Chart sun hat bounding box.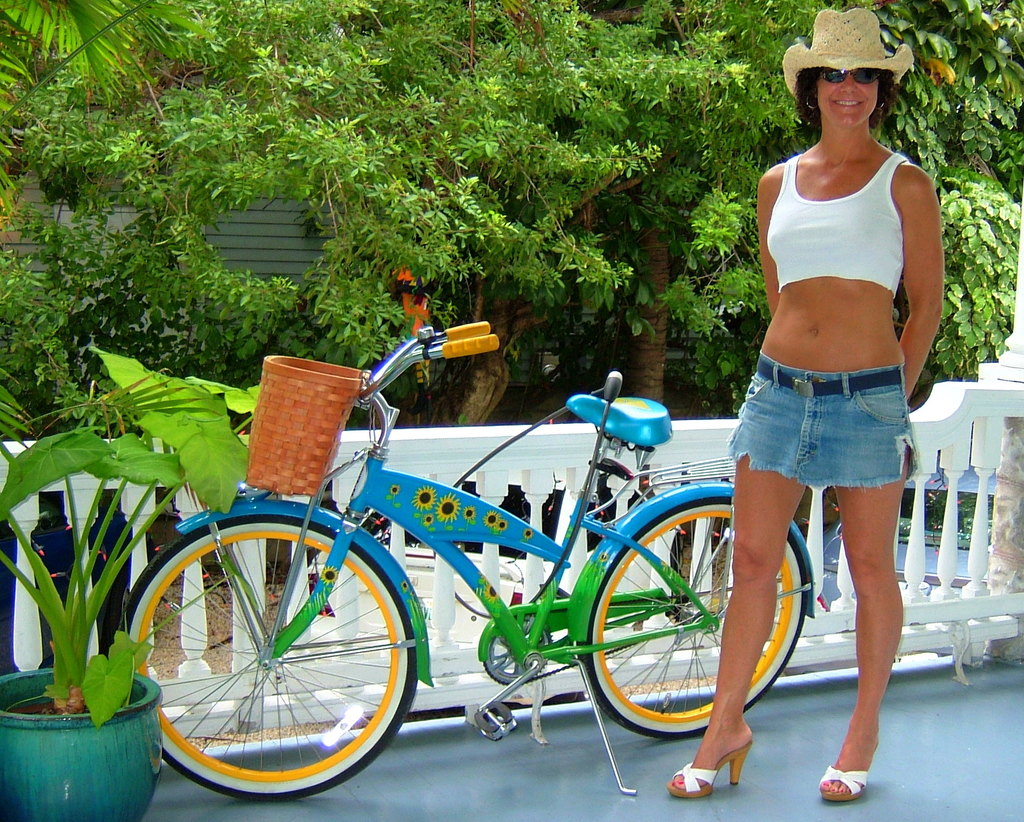
Charted: {"x1": 778, "y1": 6, "x2": 918, "y2": 95}.
